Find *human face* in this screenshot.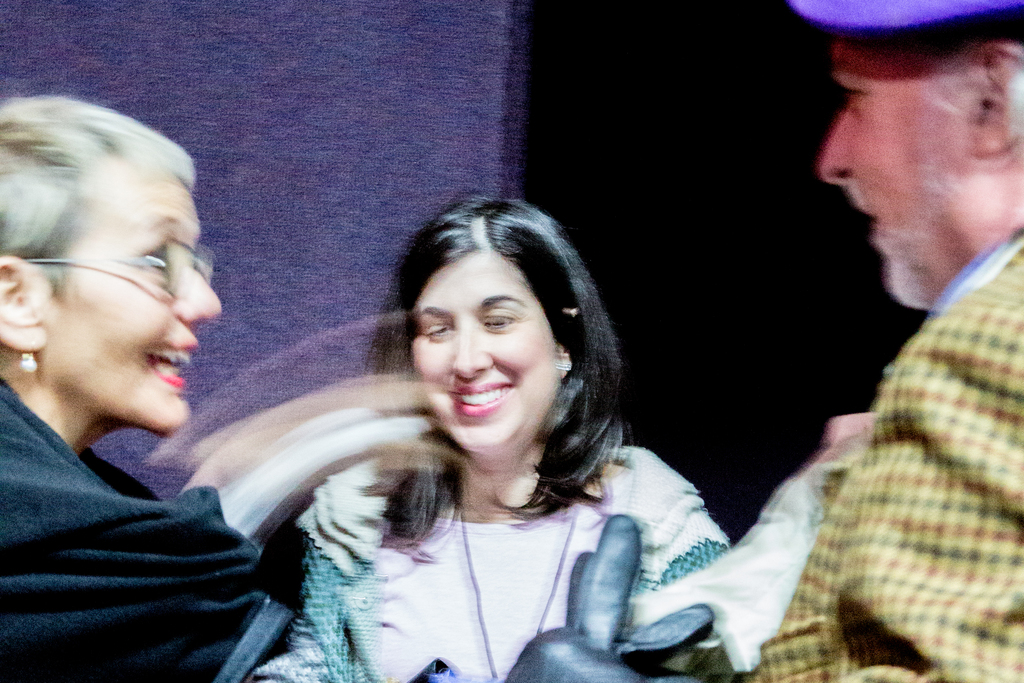
The bounding box for *human face* is l=409, t=250, r=560, b=450.
